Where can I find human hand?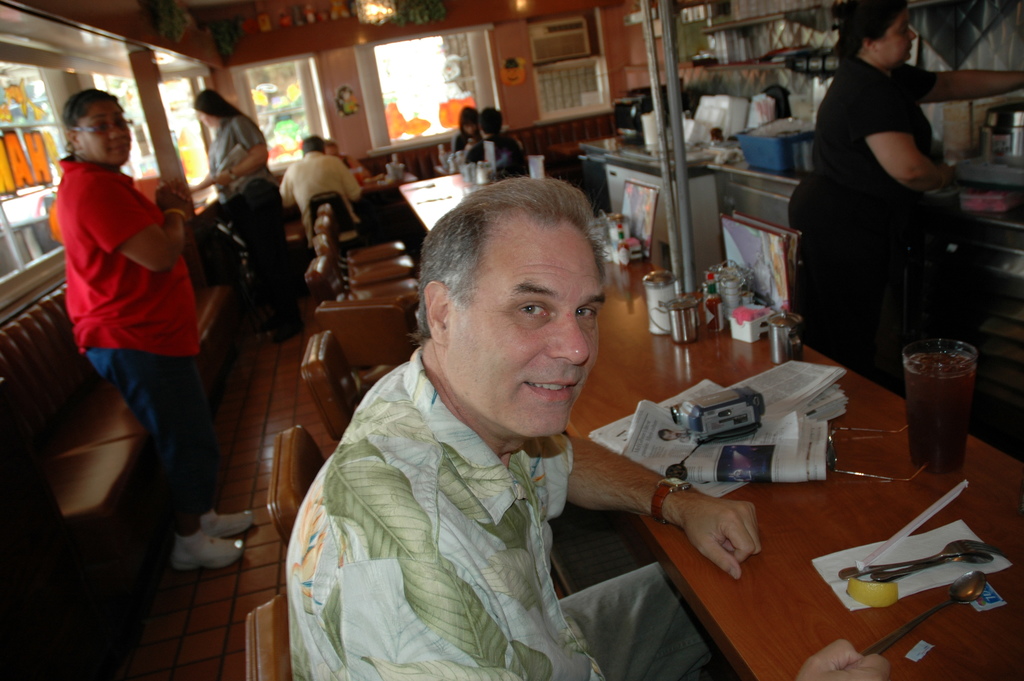
You can find it at select_region(936, 159, 957, 185).
